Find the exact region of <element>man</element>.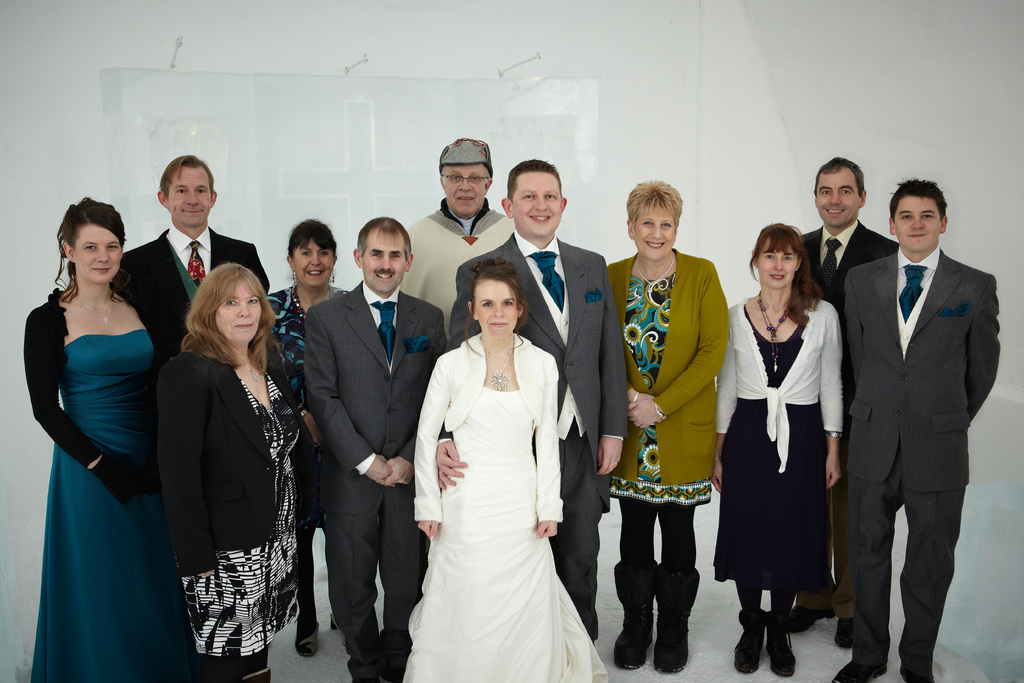
Exact region: <region>449, 158, 632, 646</region>.
